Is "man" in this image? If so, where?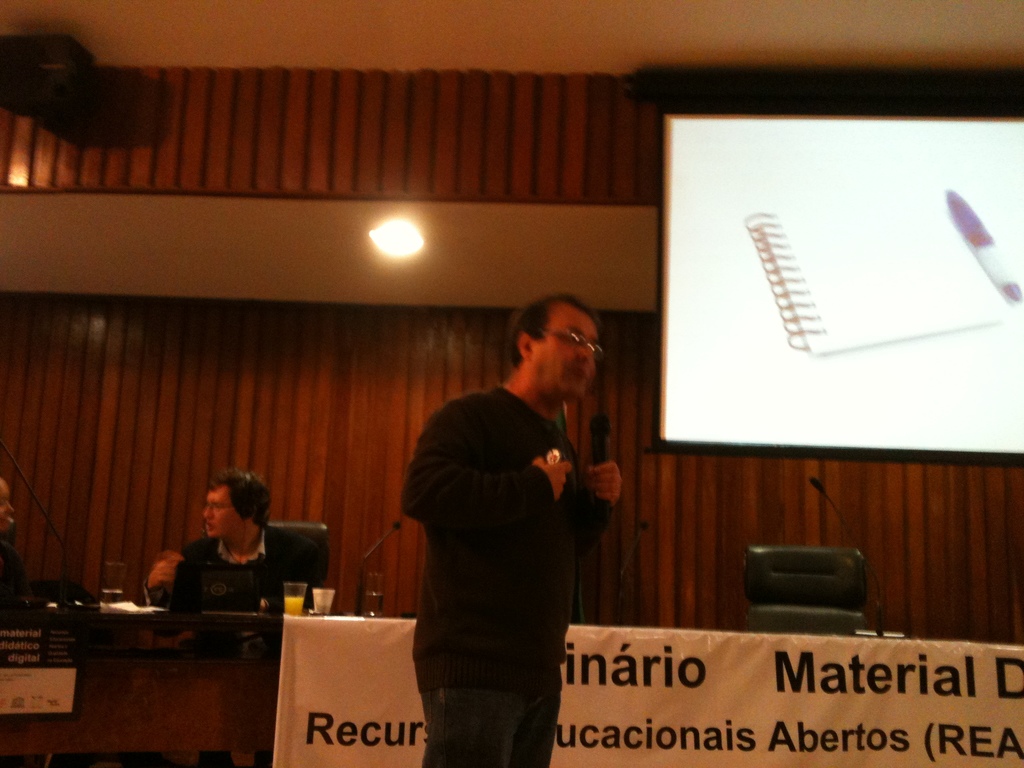
Yes, at <region>391, 292, 639, 745</region>.
